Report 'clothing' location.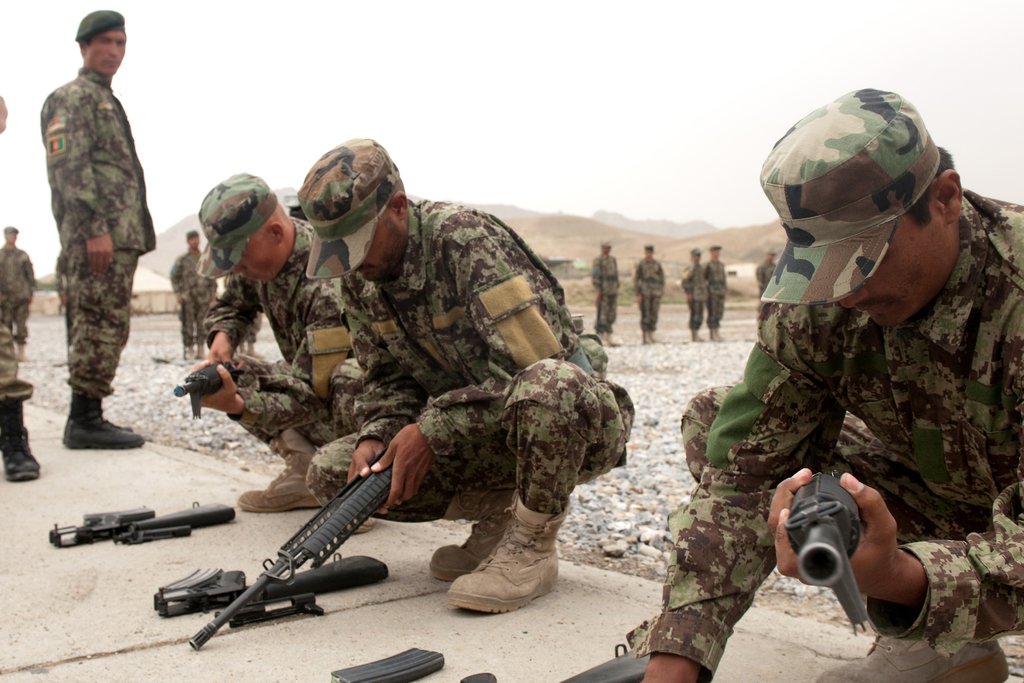
Report: Rect(679, 260, 707, 328).
